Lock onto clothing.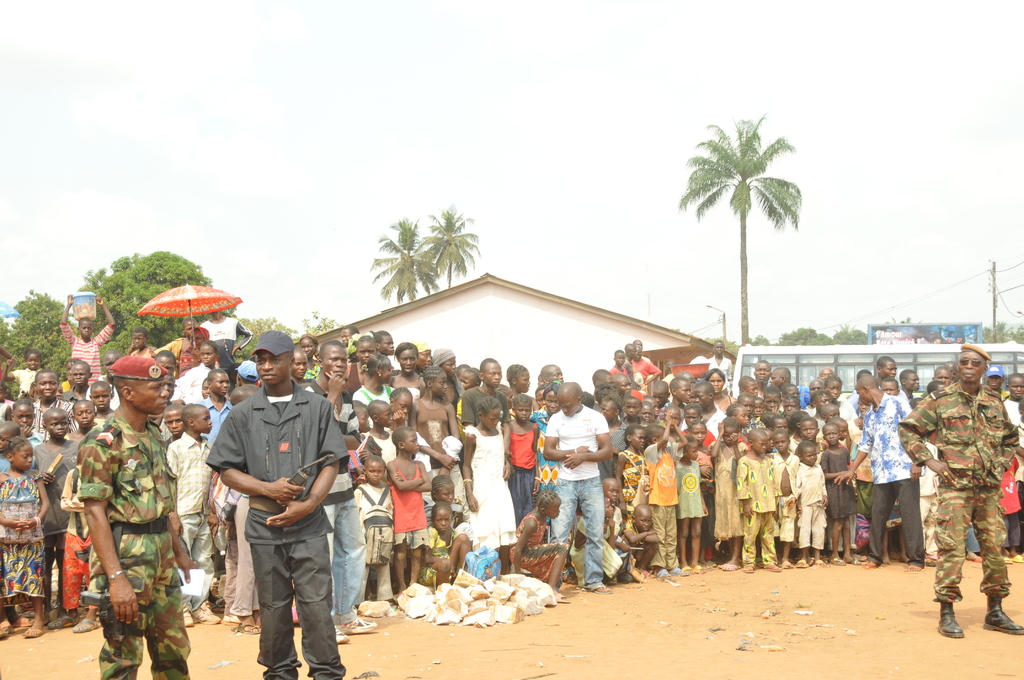
Locked: [x1=207, y1=483, x2=259, y2=611].
